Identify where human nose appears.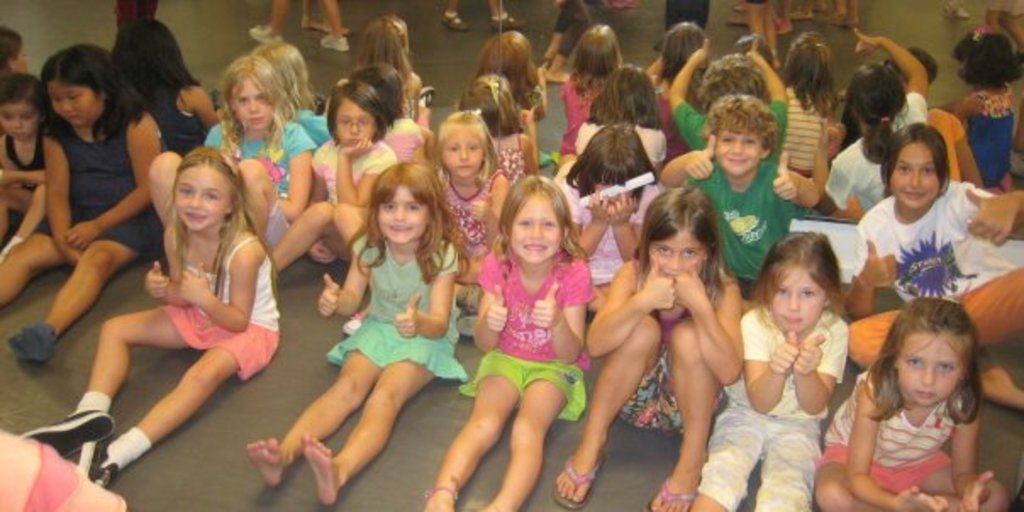
Appears at left=665, top=254, right=680, bottom=270.
